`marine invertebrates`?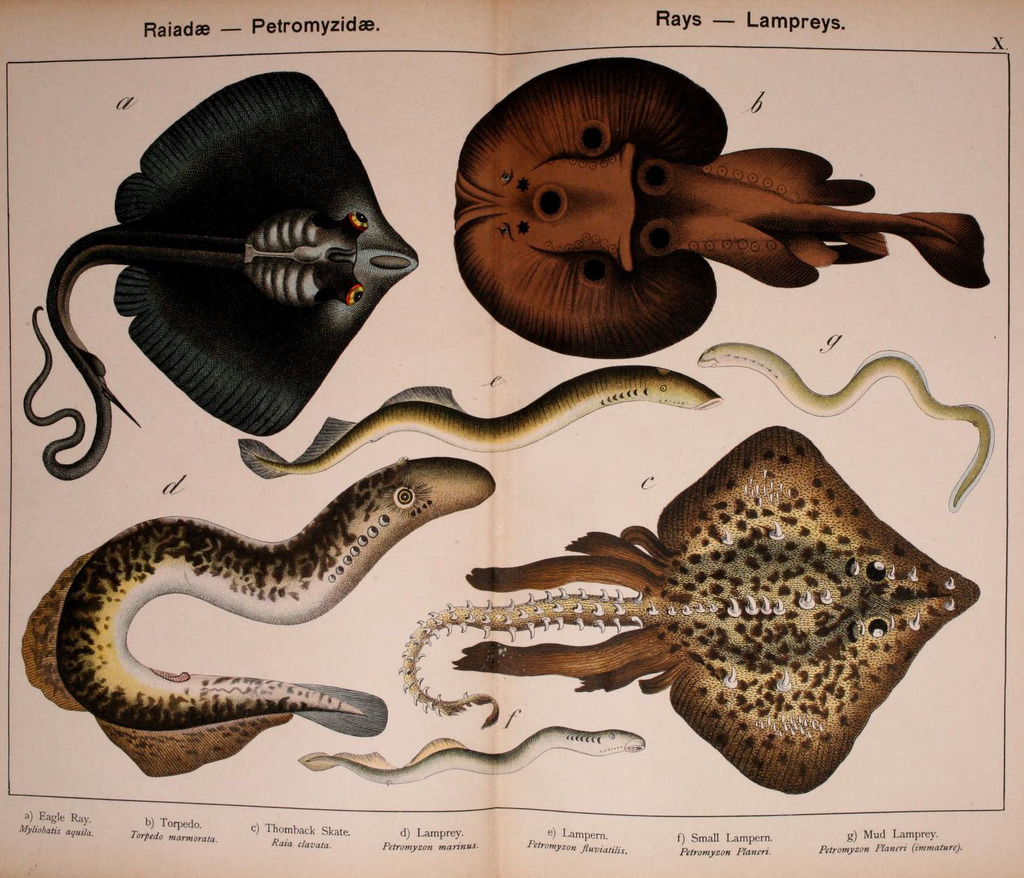
x1=230 y1=377 x2=725 y2=475
